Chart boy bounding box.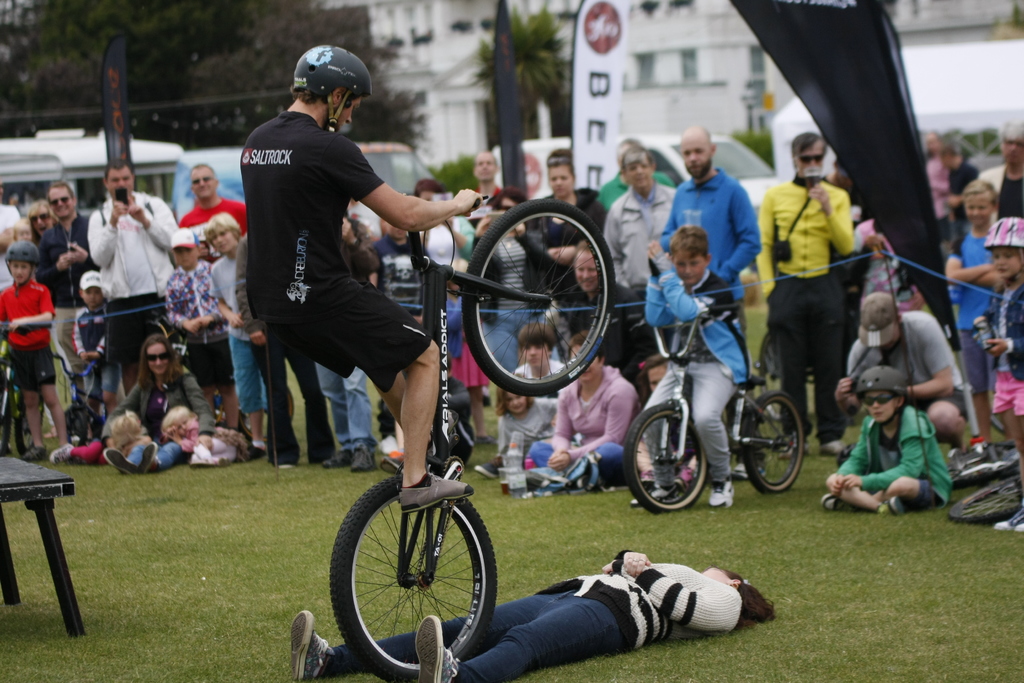
Charted: 628/226/751/508.
